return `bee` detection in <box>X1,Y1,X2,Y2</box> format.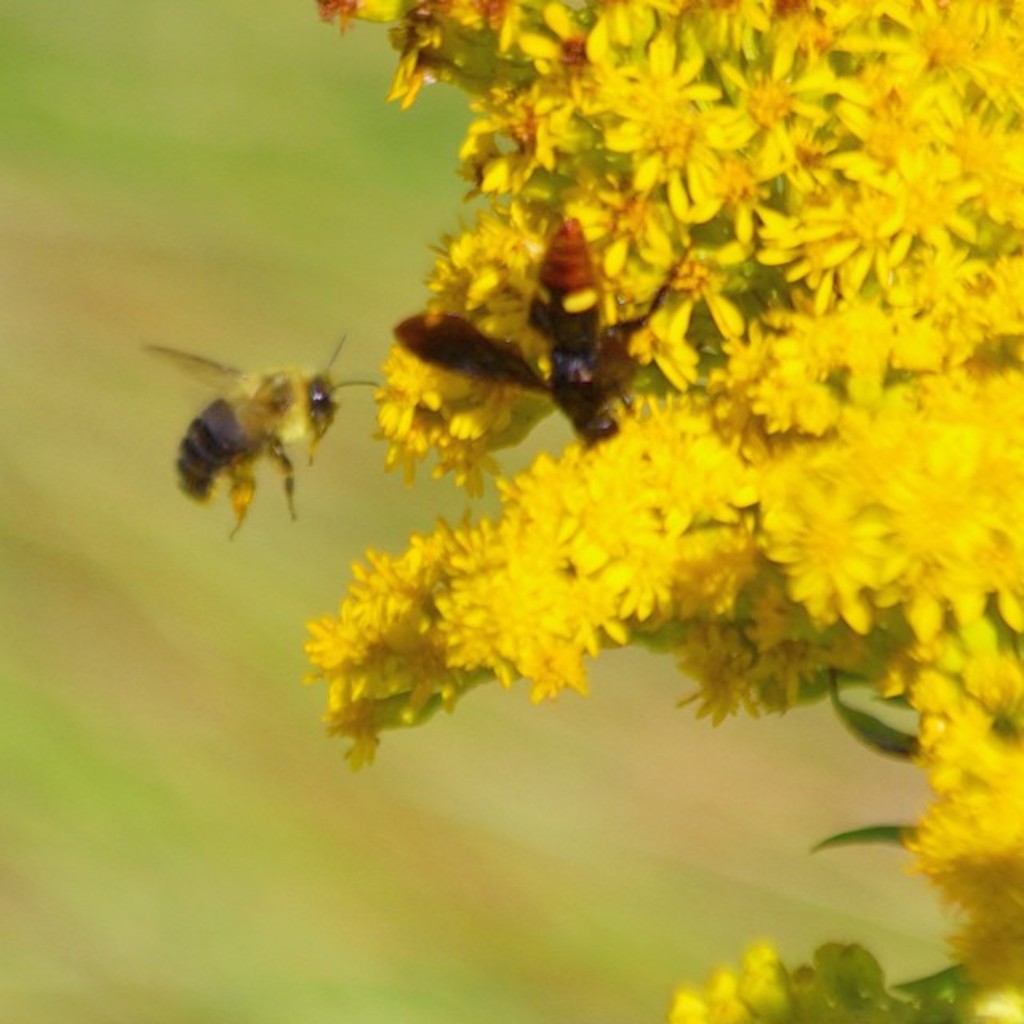
<box>384,210,698,446</box>.
